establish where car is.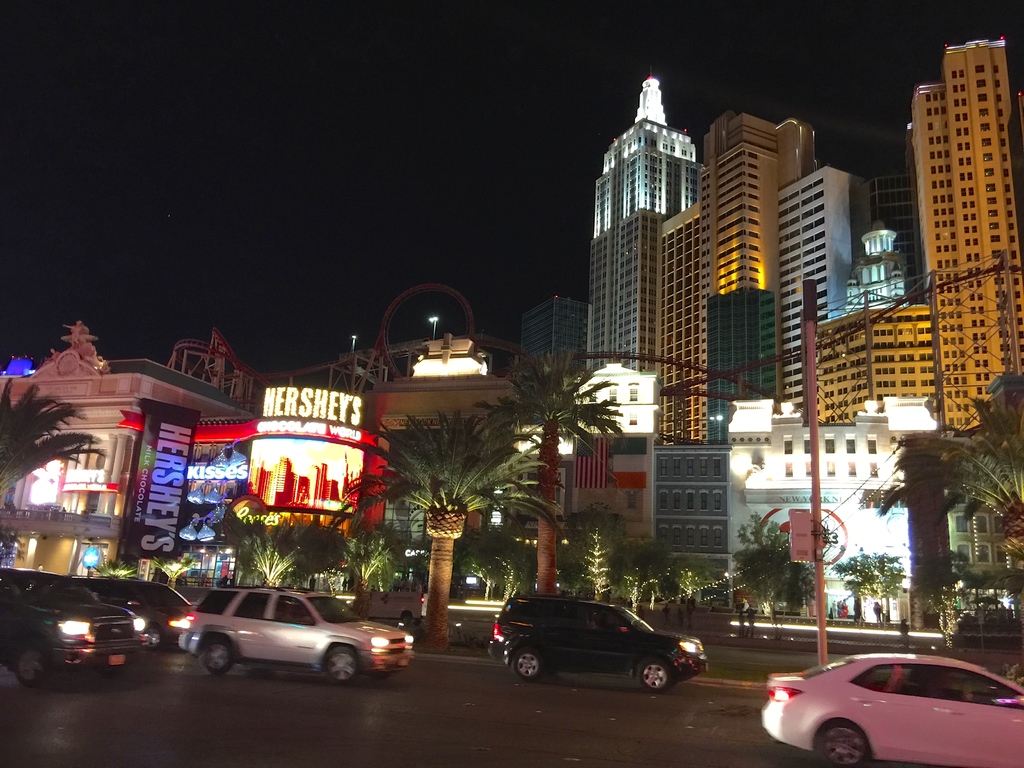
Established at 485:596:714:699.
